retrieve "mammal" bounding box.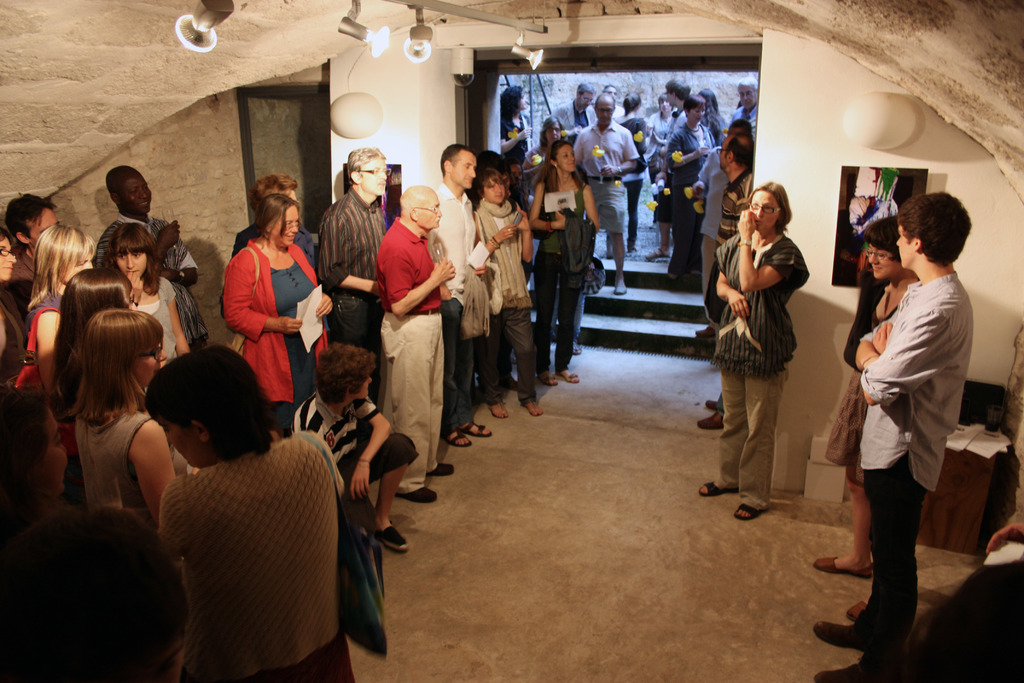
Bounding box: 50:304:177:540.
